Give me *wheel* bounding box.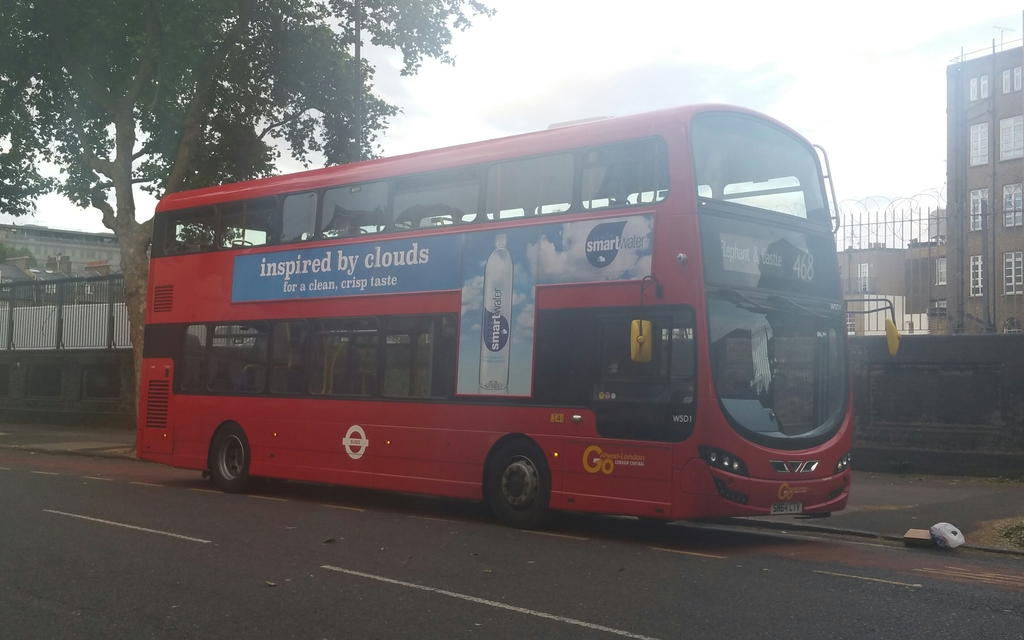
left=480, top=438, right=550, bottom=530.
